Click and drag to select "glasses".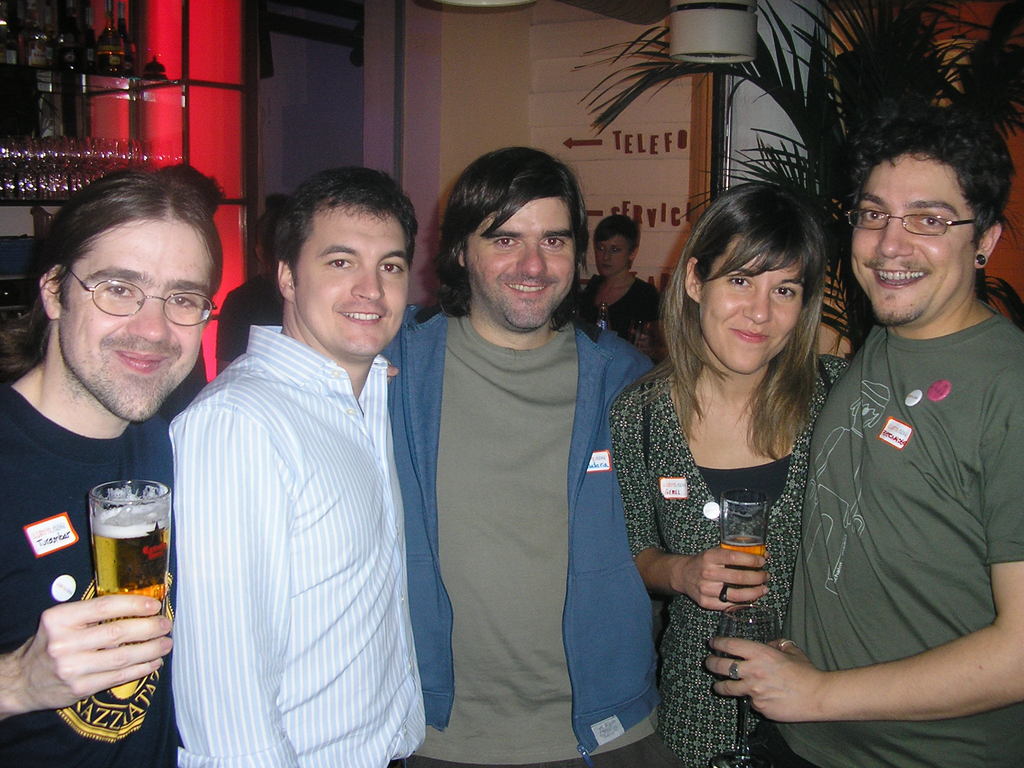
Selection: pyautogui.locateOnScreen(69, 268, 216, 326).
